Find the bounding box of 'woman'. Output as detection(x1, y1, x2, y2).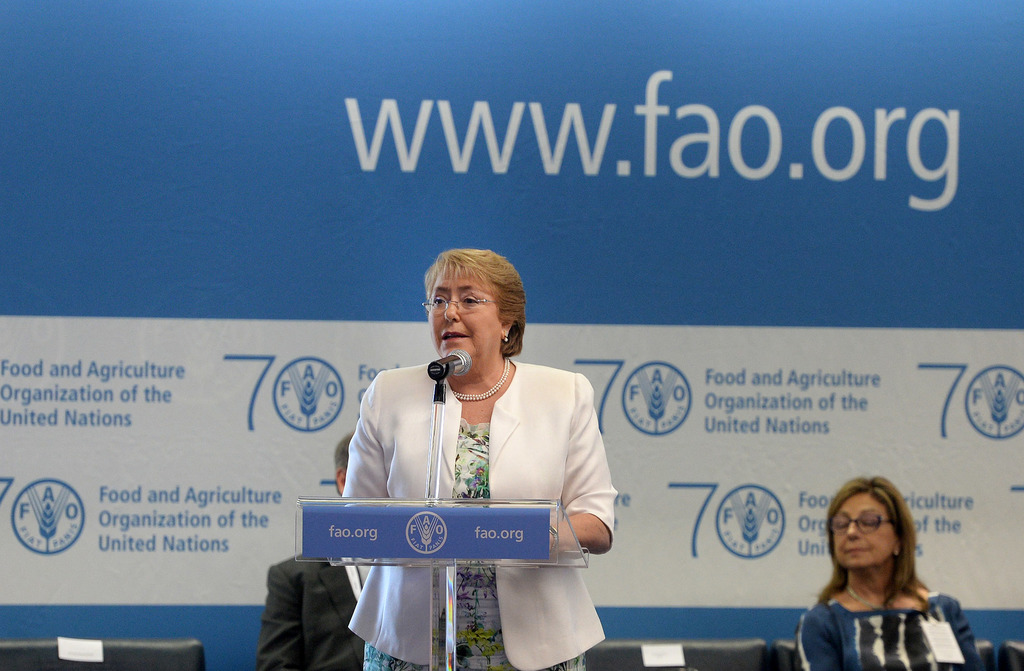
detection(793, 476, 982, 670).
